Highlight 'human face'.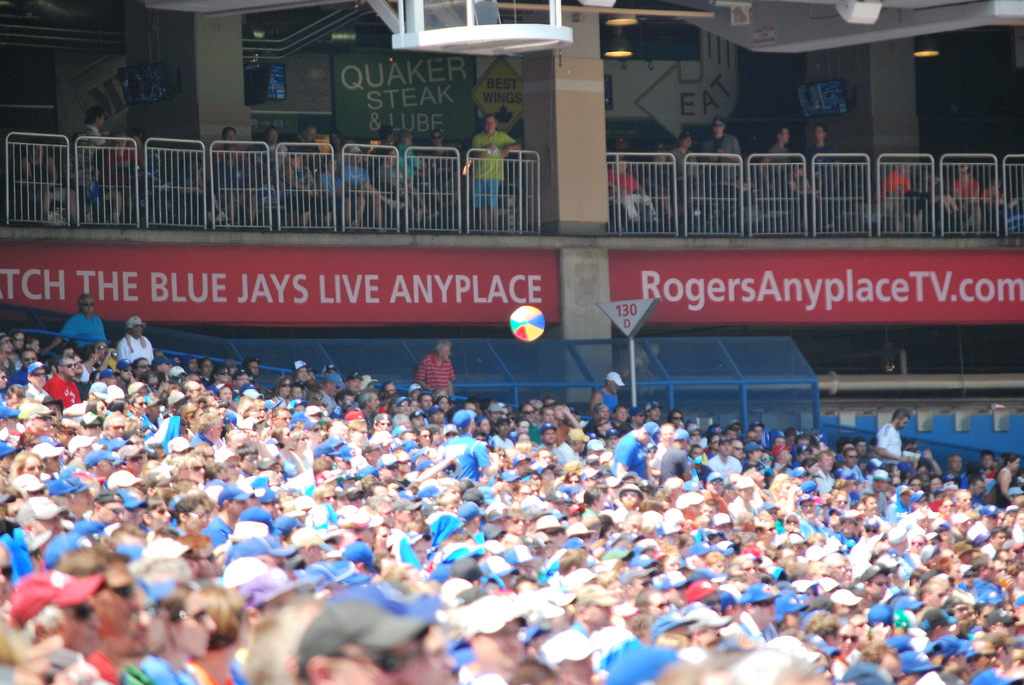
Highlighted region: (824, 454, 833, 470).
